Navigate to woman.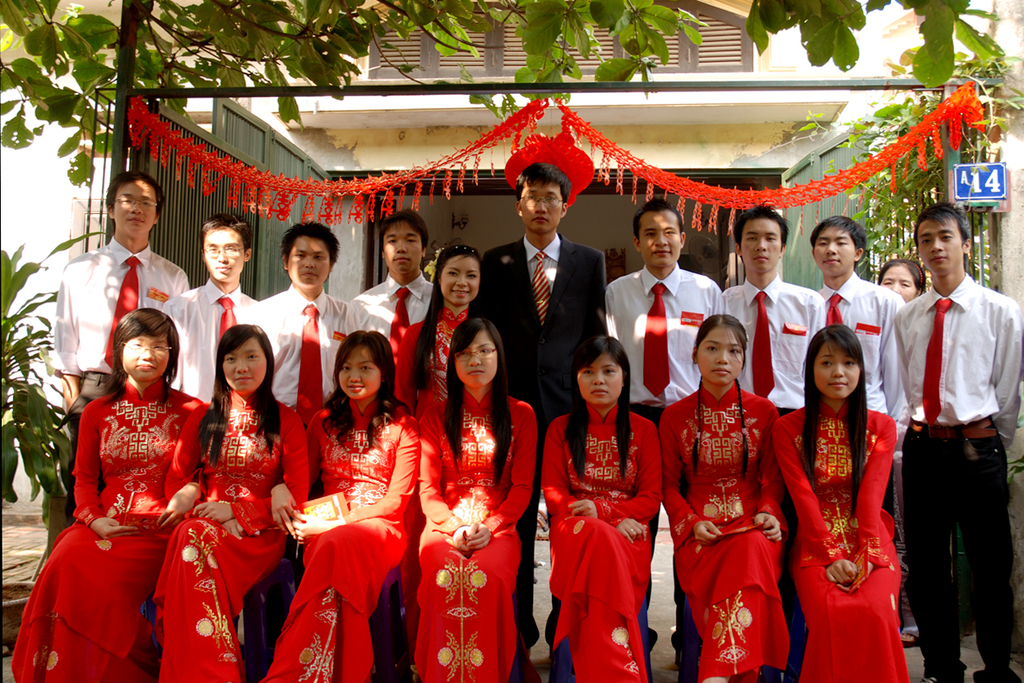
Navigation target: region(263, 334, 419, 682).
